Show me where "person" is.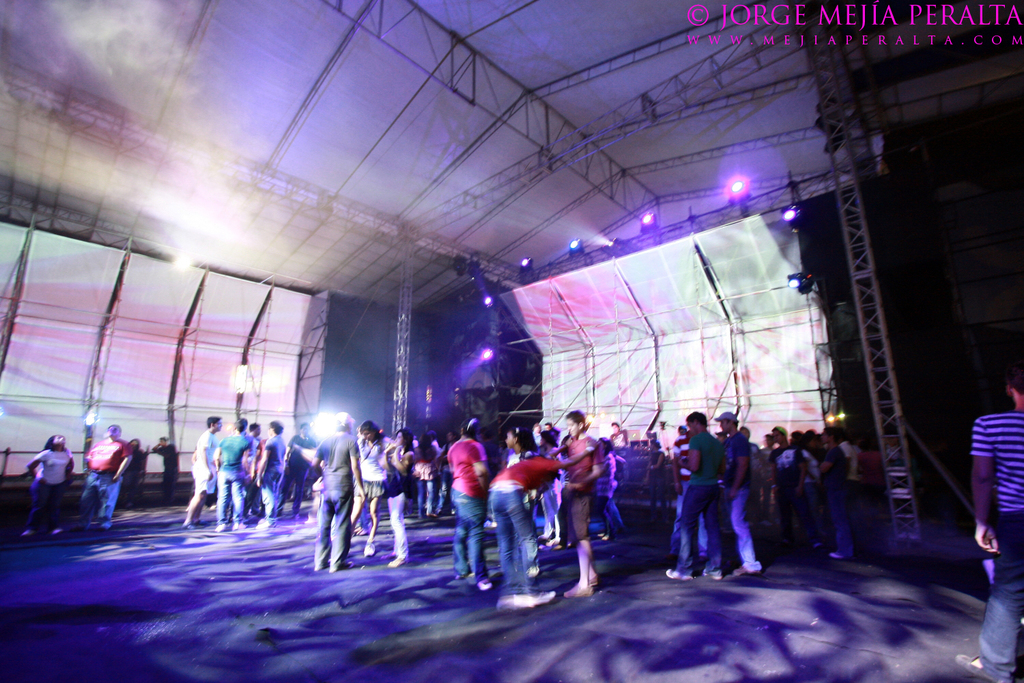
"person" is at Rect(654, 407, 715, 579).
